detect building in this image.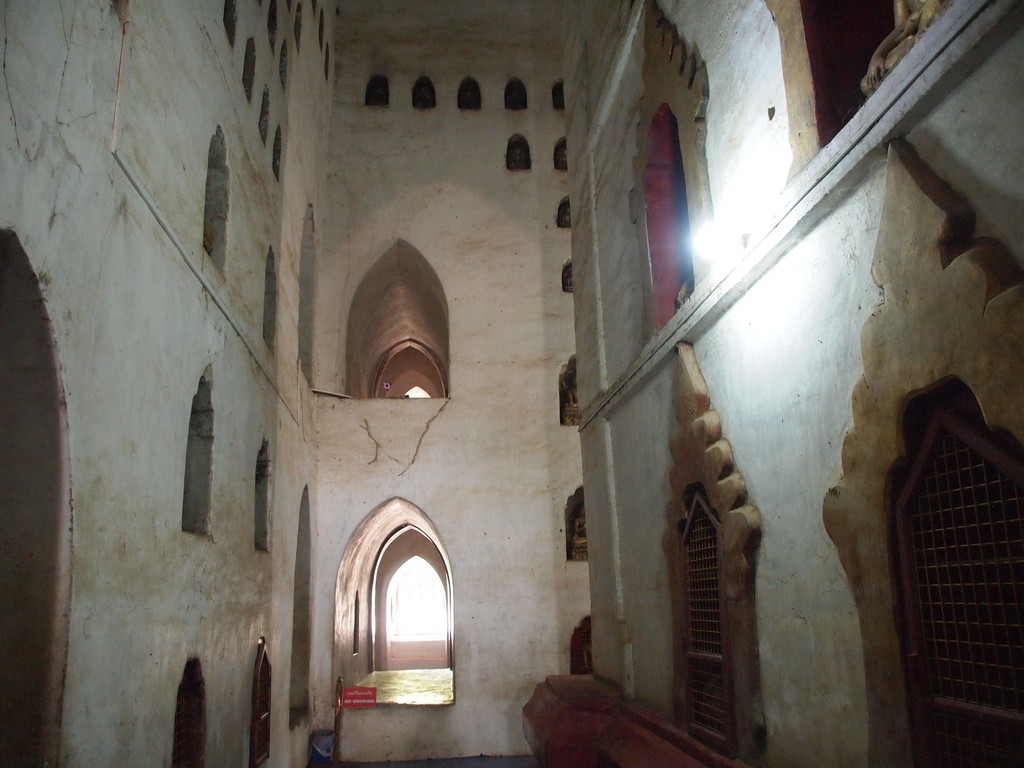
Detection: box=[0, 0, 1022, 767].
